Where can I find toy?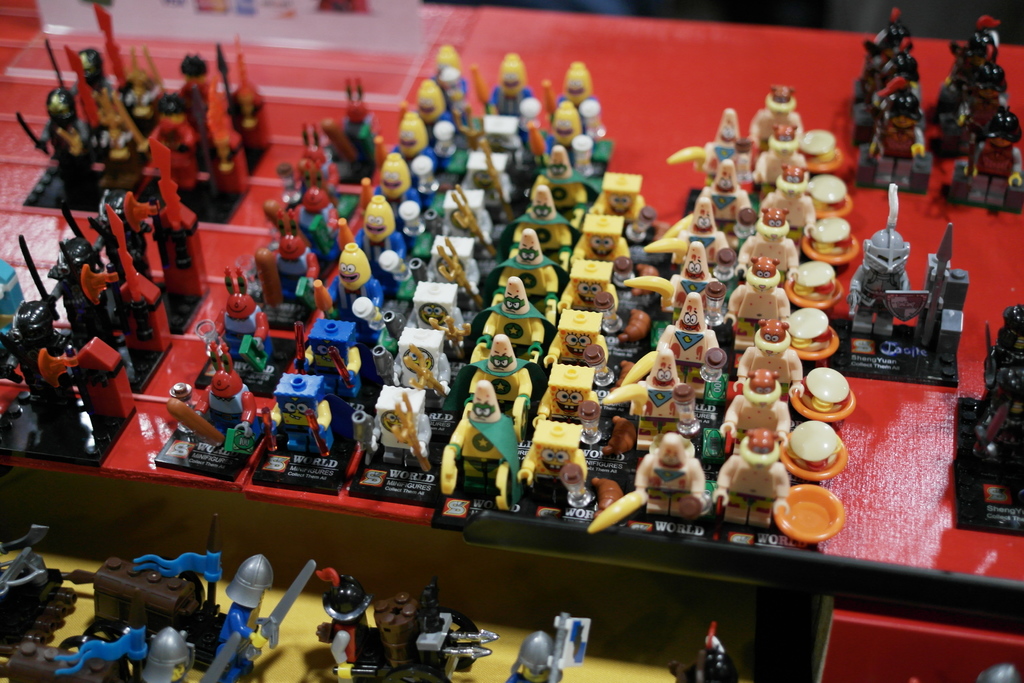
You can find it at <region>317, 569, 496, 682</region>.
